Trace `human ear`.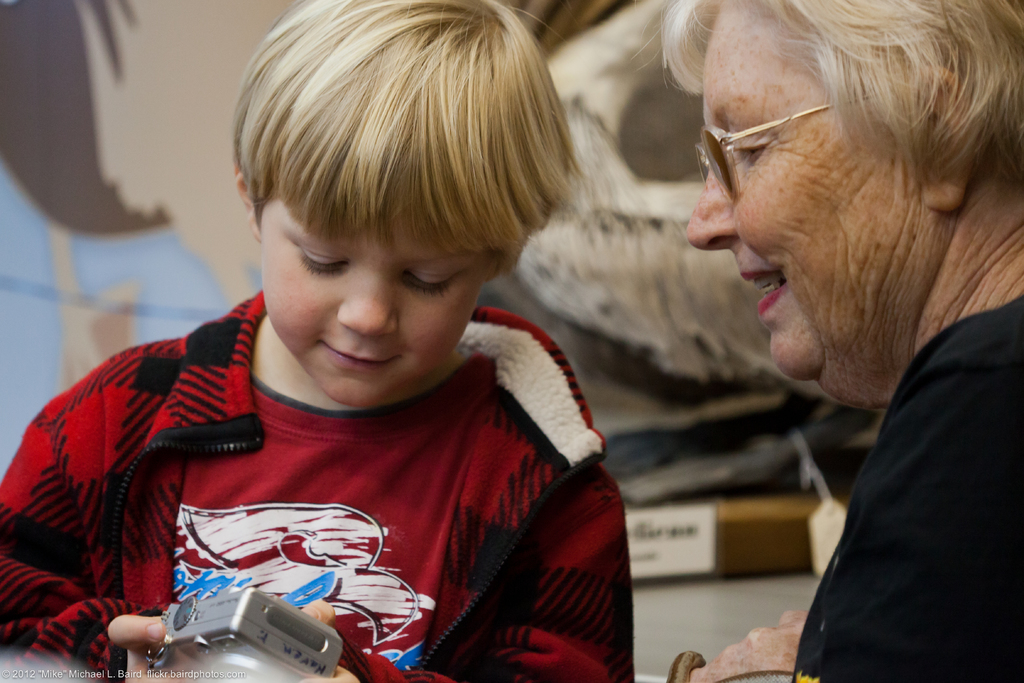
Traced to 925, 64, 977, 212.
